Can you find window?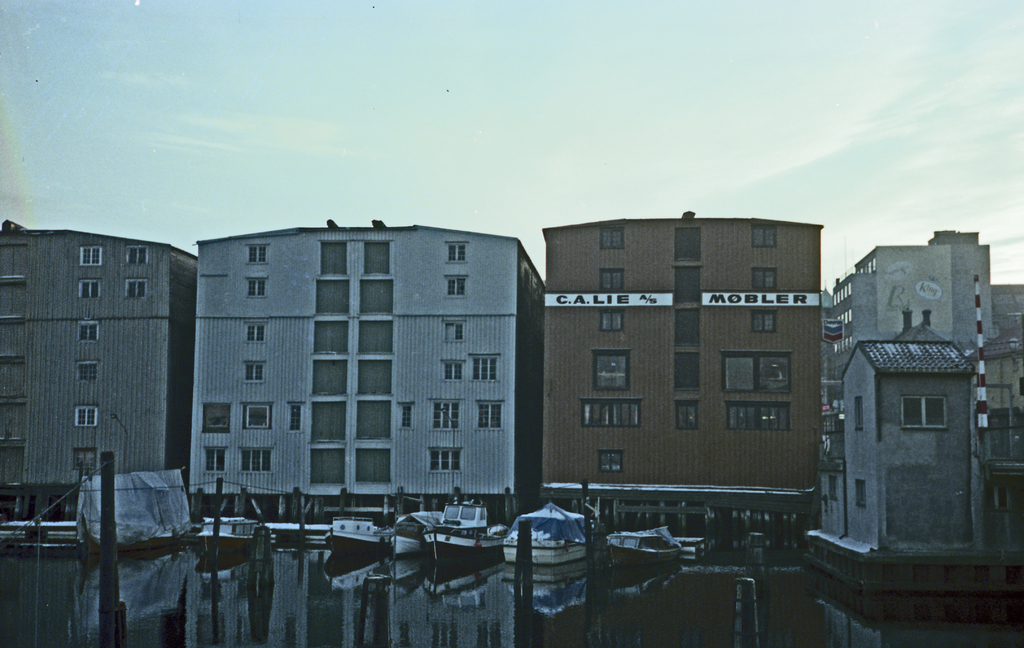
Yes, bounding box: (left=364, top=243, right=391, bottom=273).
